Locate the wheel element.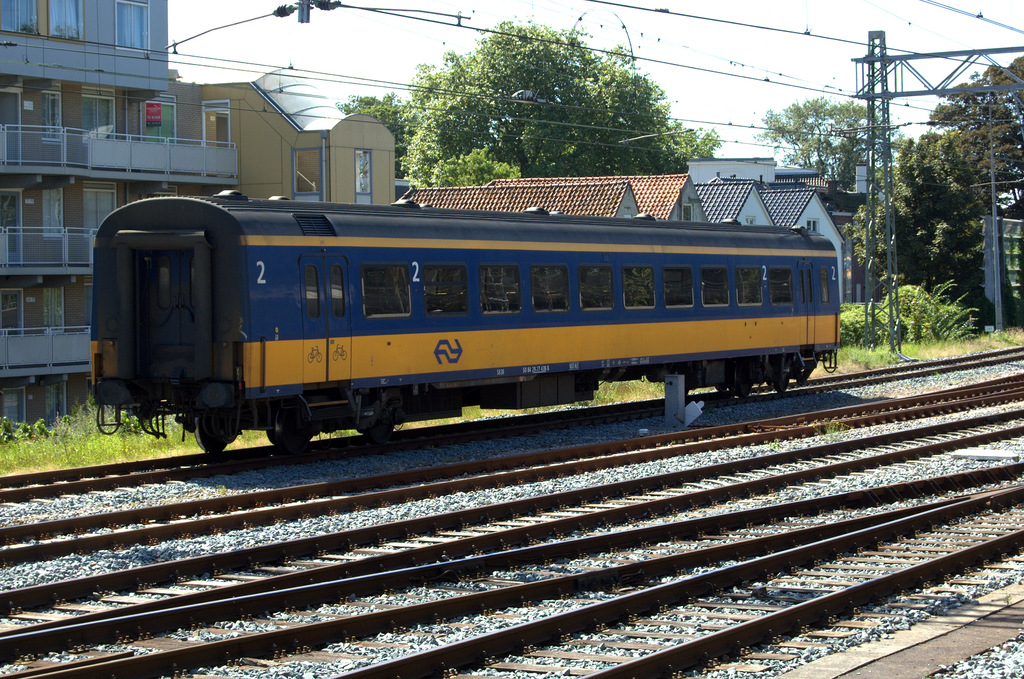
Element bbox: rect(796, 365, 812, 381).
